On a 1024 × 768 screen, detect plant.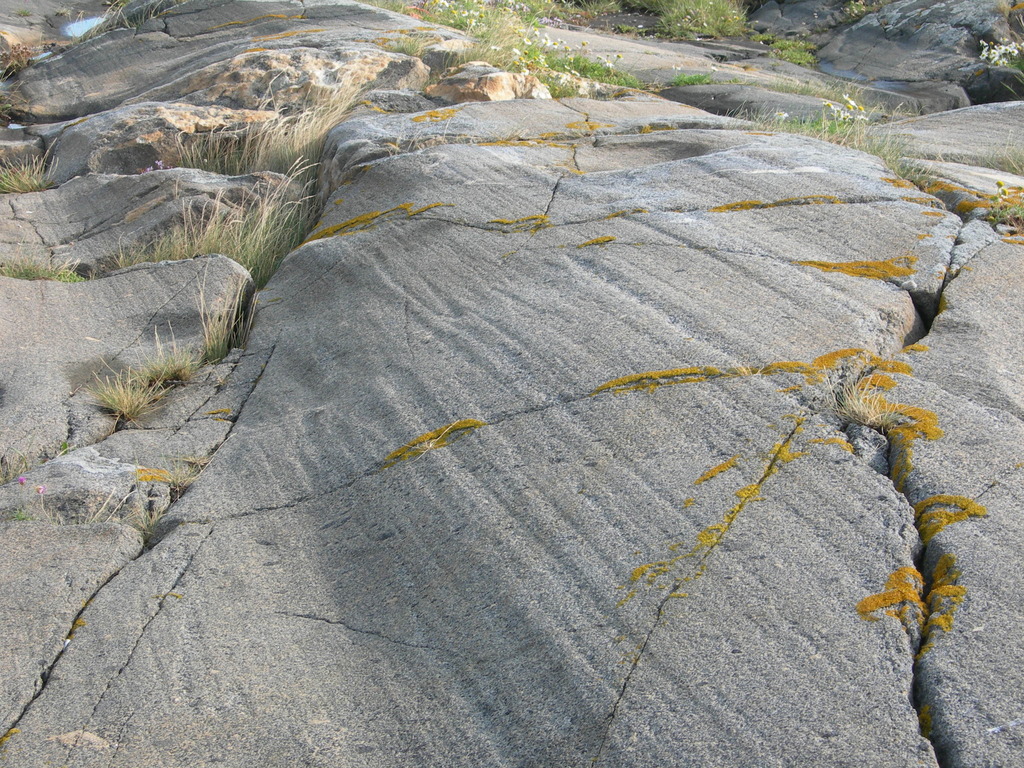
pyautogui.locateOnScreen(983, 180, 1023, 233).
